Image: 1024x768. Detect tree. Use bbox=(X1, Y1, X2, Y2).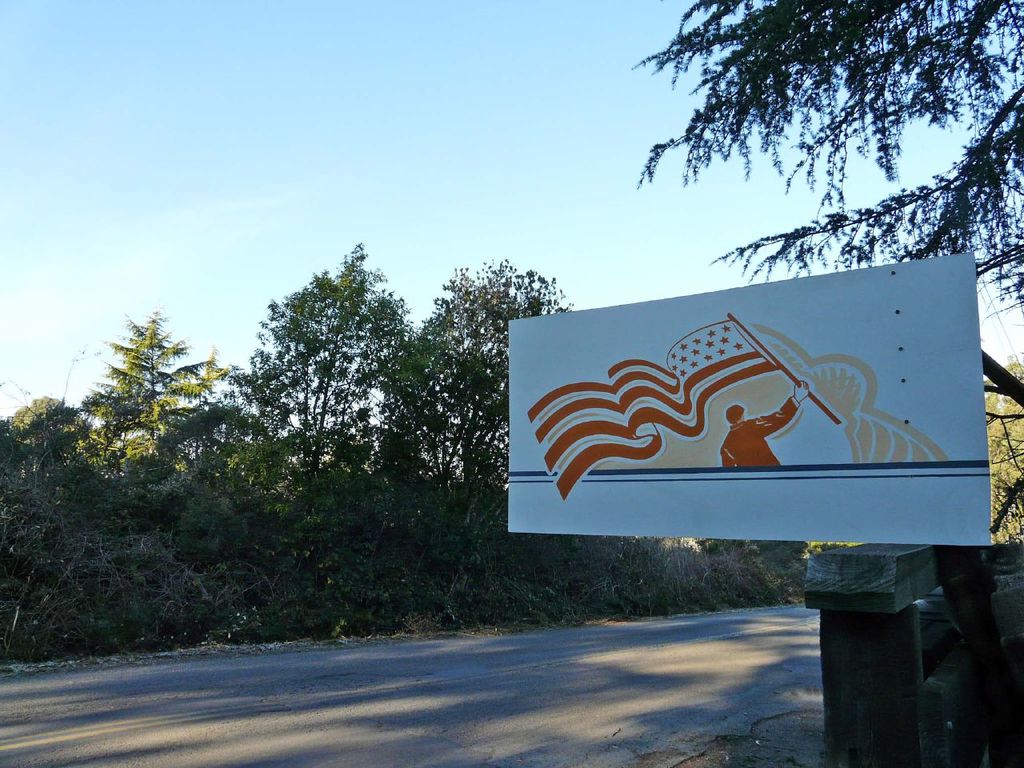
bbox=(78, 309, 222, 471).
